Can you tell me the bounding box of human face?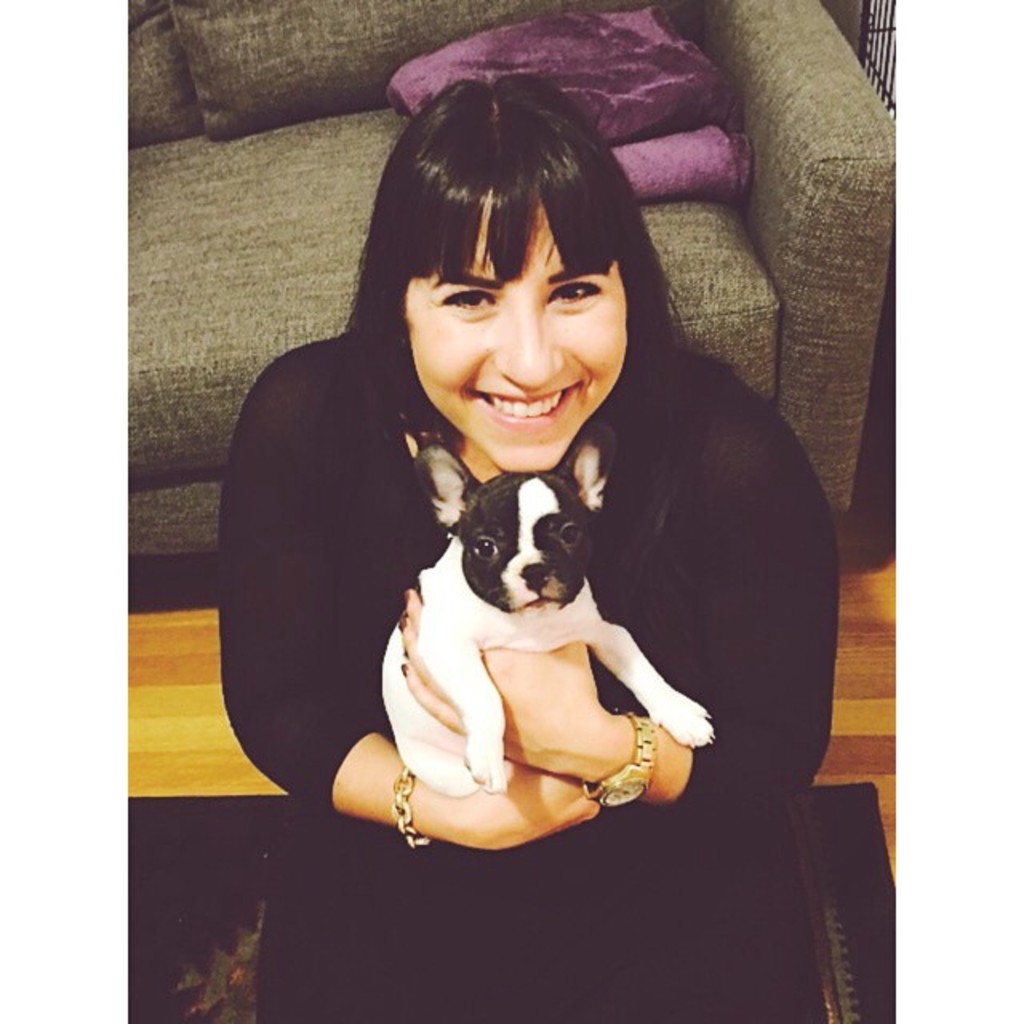
<box>400,179,629,474</box>.
